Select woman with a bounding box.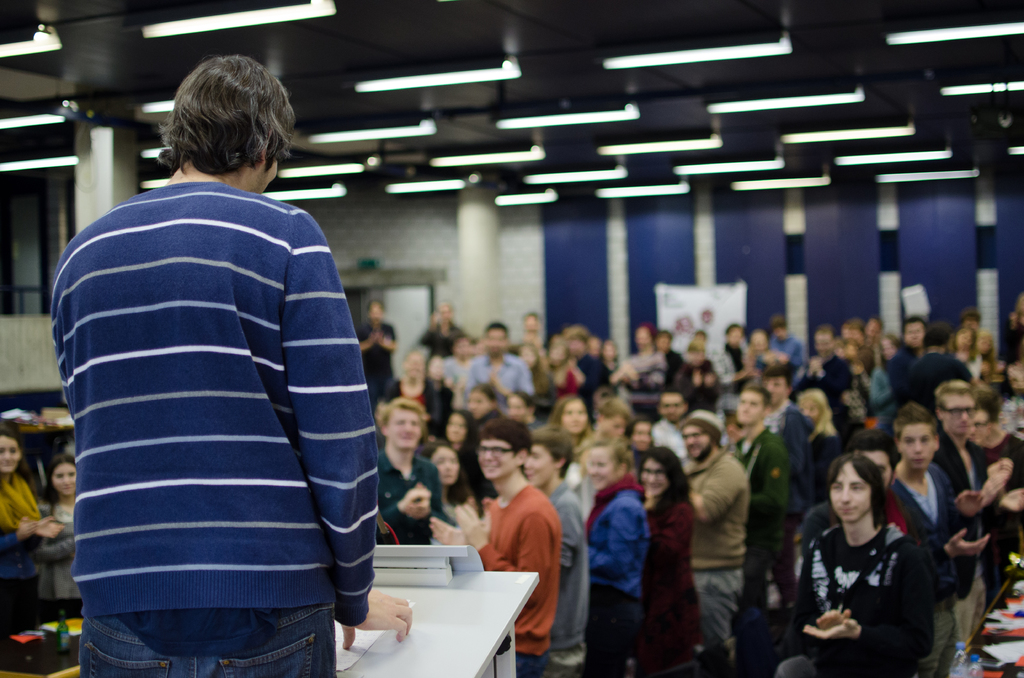
bbox=(951, 320, 981, 380).
